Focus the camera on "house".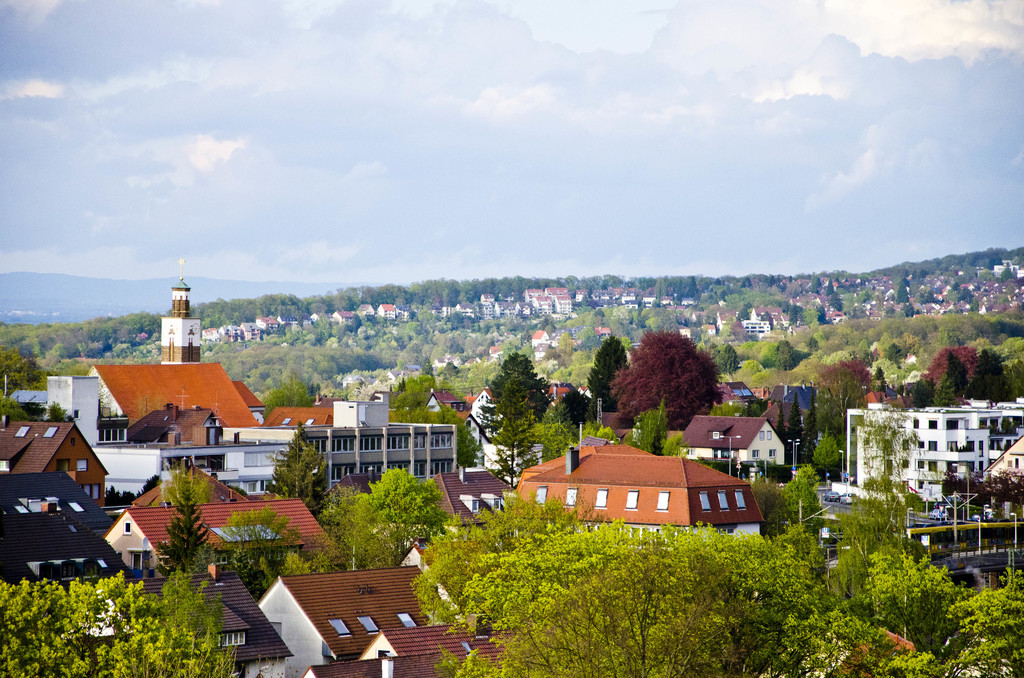
Focus region: (x1=596, y1=329, x2=609, y2=344).
